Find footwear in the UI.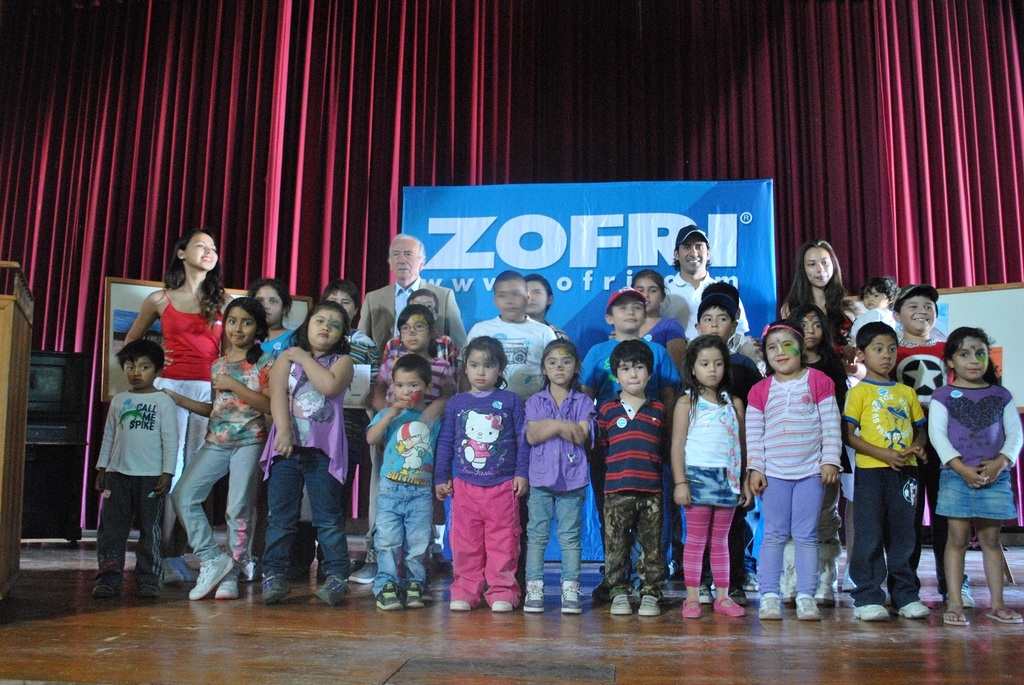
UI element at bbox=[560, 585, 583, 621].
